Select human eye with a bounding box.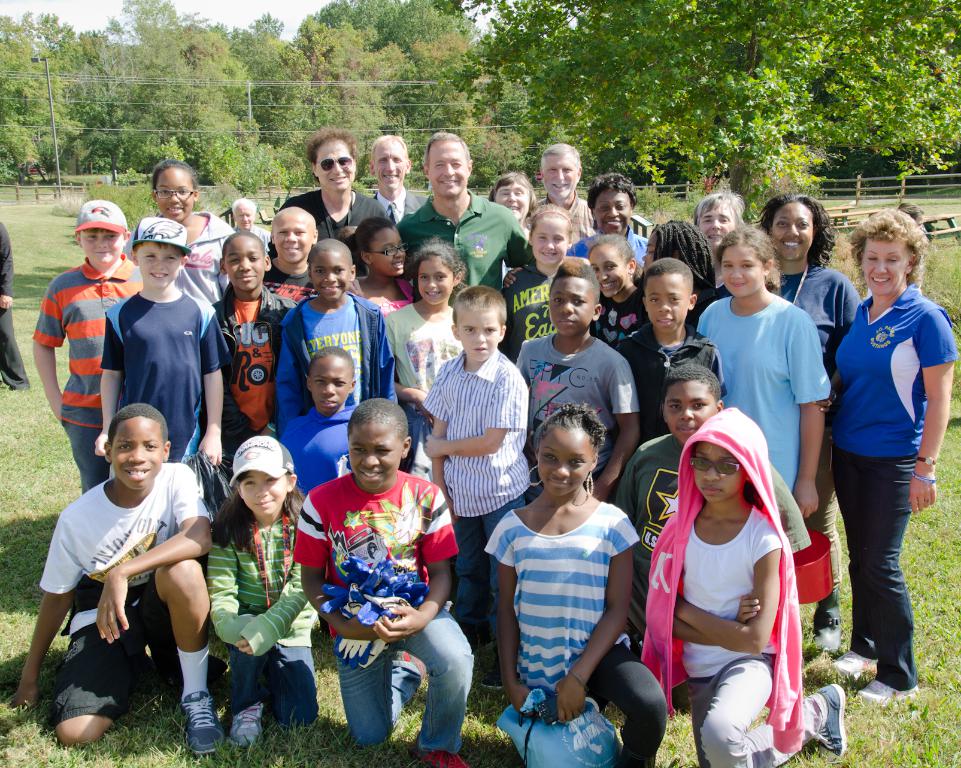
detection(669, 295, 682, 304).
